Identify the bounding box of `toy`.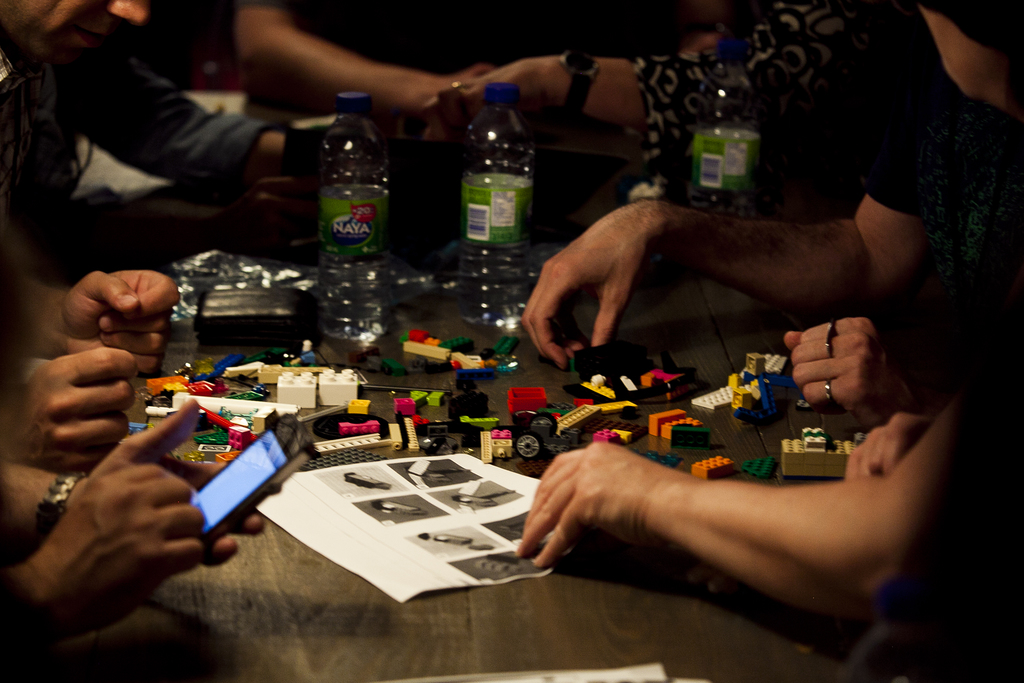
{"x1": 498, "y1": 431, "x2": 507, "y2": 437}.
